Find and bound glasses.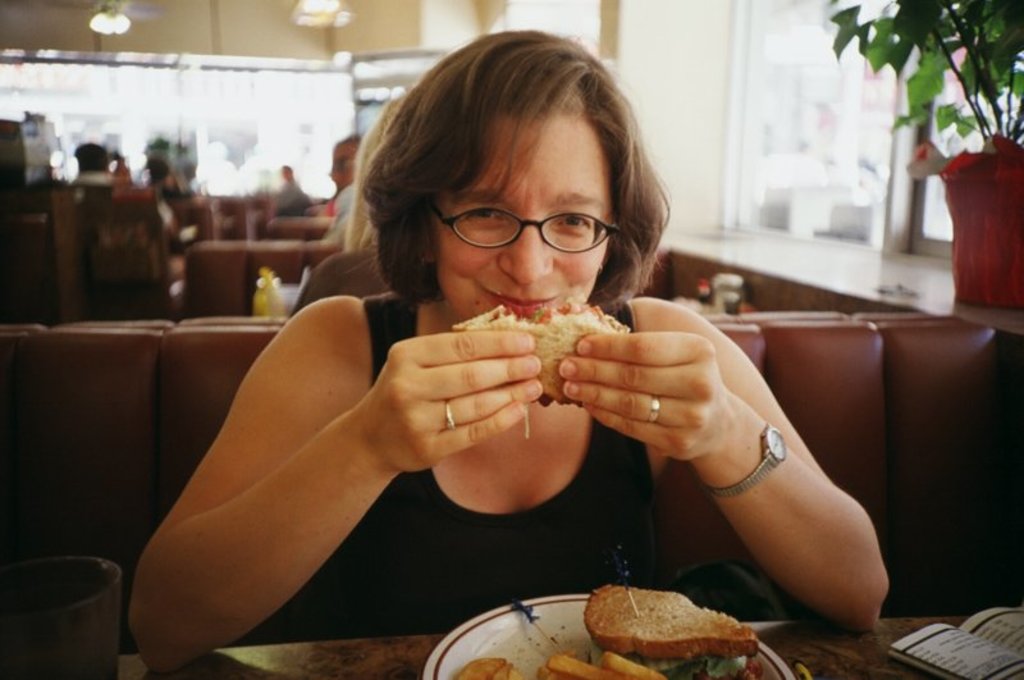
Bound: select_region(328, 156, 353, 175).
